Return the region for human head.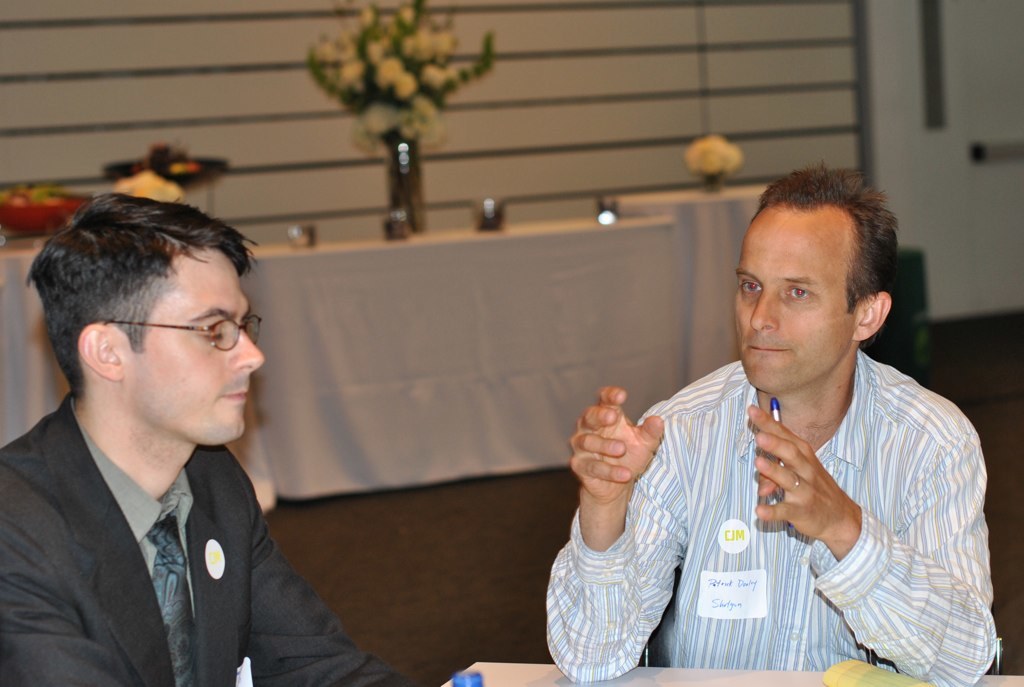
(21,181,269,469).
